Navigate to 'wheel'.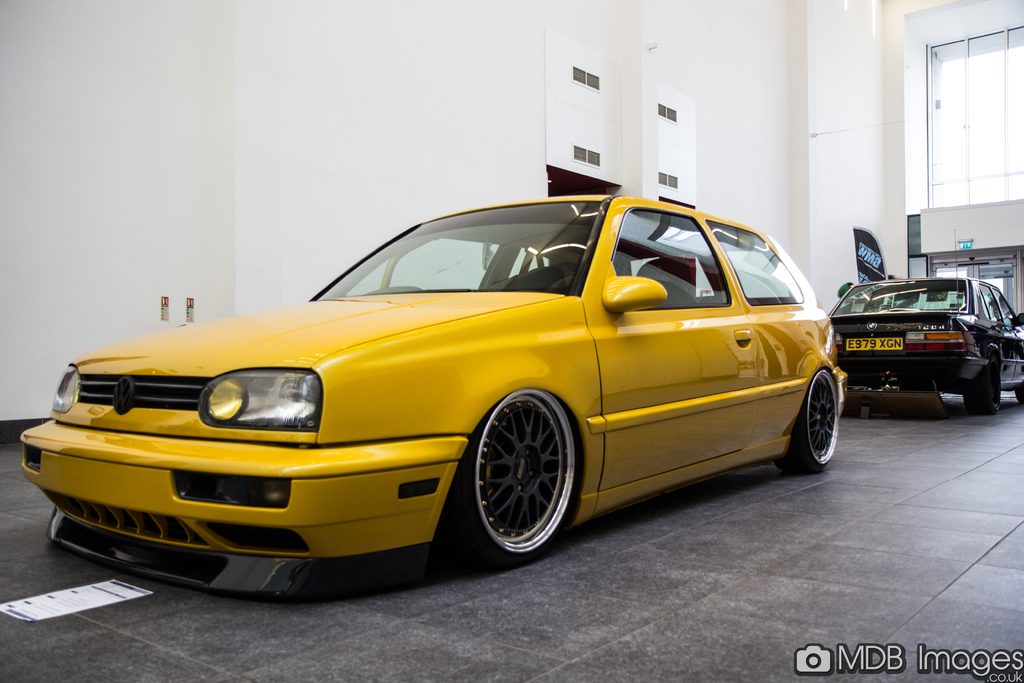
Navigation target: (x1=776, y1=367, x2=842, y2=472).
